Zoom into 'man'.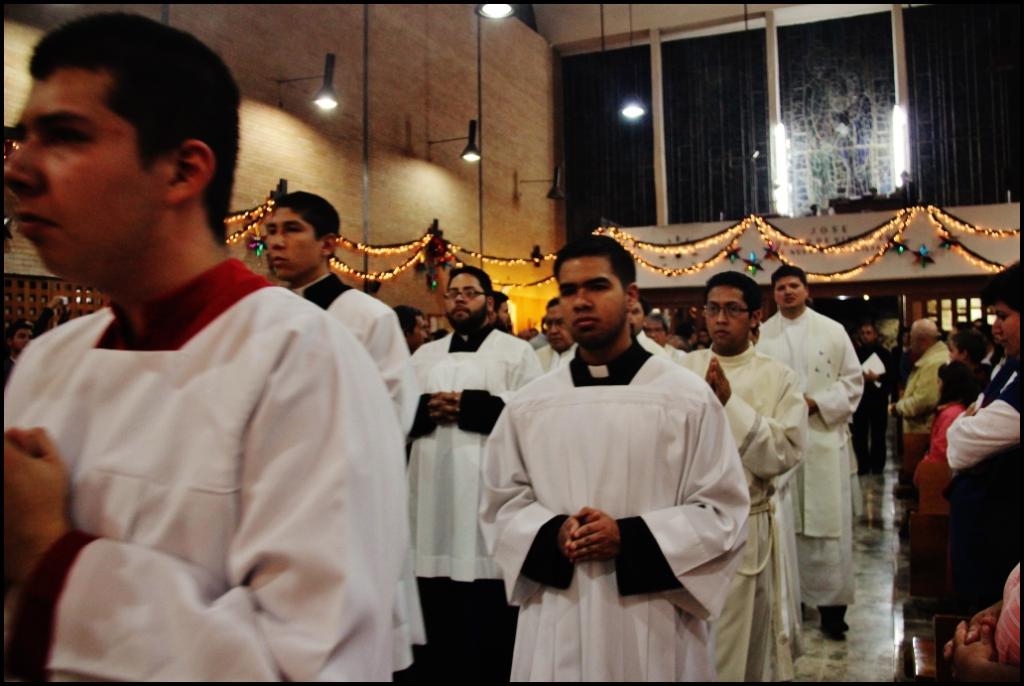
Zoom target: x1=0 y1=10 x2=412 y2=685.
